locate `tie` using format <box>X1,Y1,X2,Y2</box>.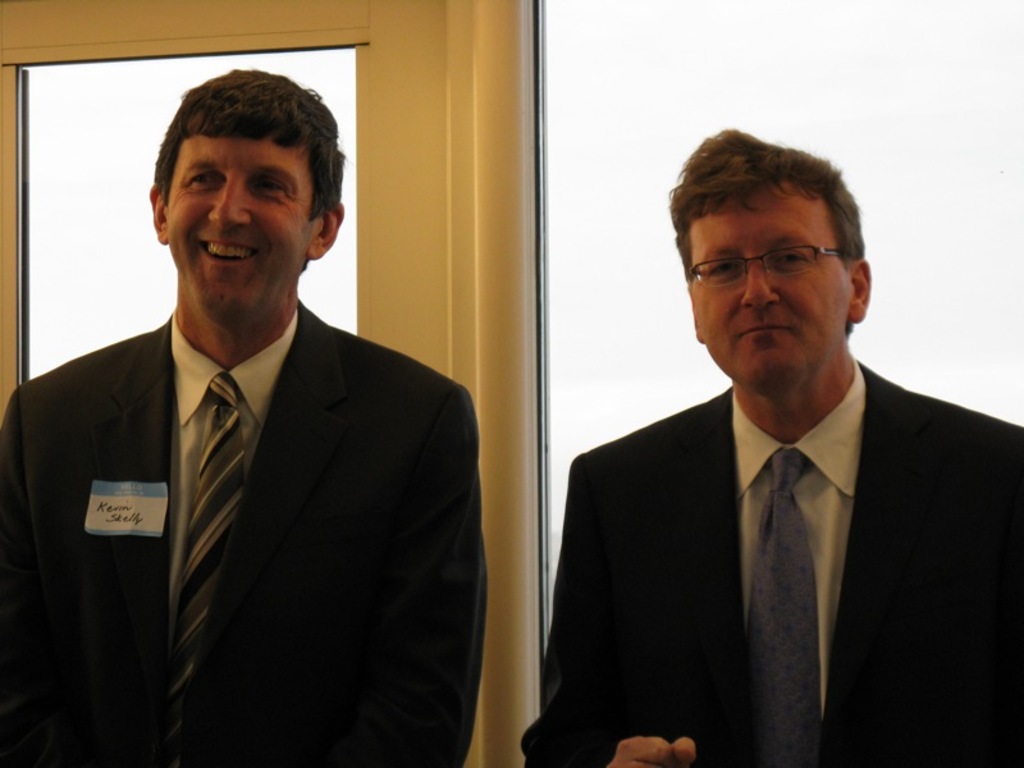
<box>741,447,820,767</box>.
